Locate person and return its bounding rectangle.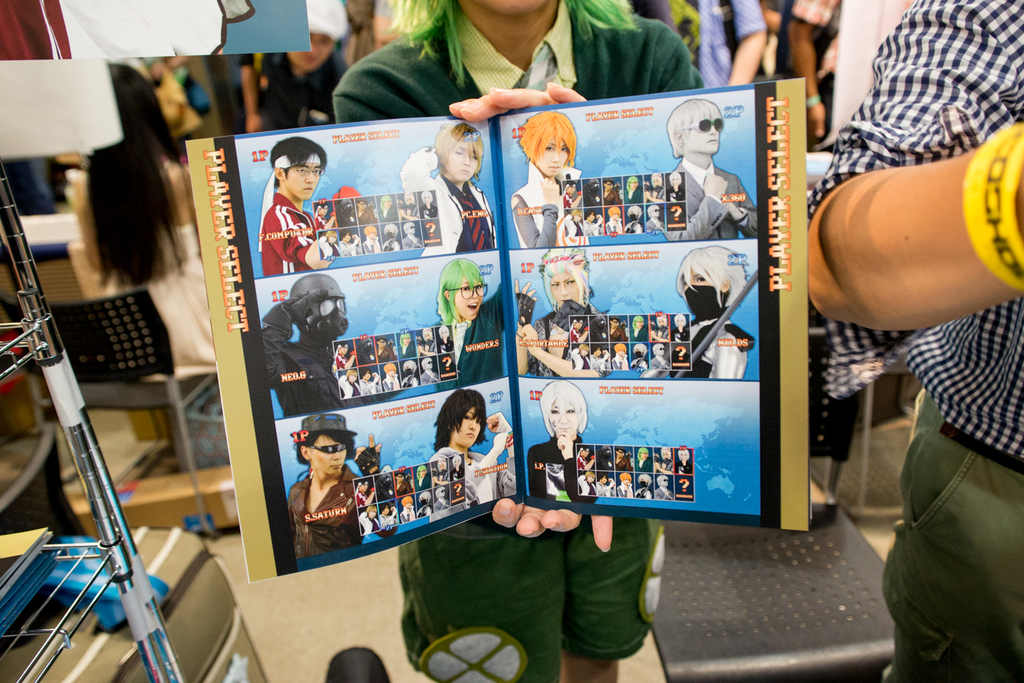
locate(439, 261, 503, 392).
